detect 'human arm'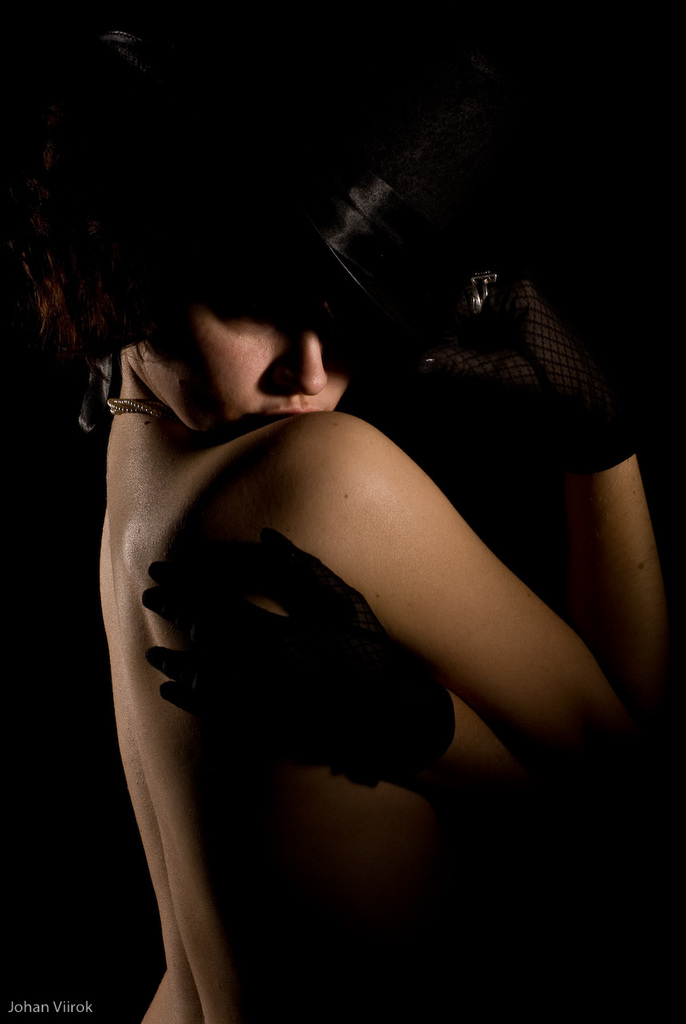
pyautogui.locateOnScreen(261, 180, 684, 810)
